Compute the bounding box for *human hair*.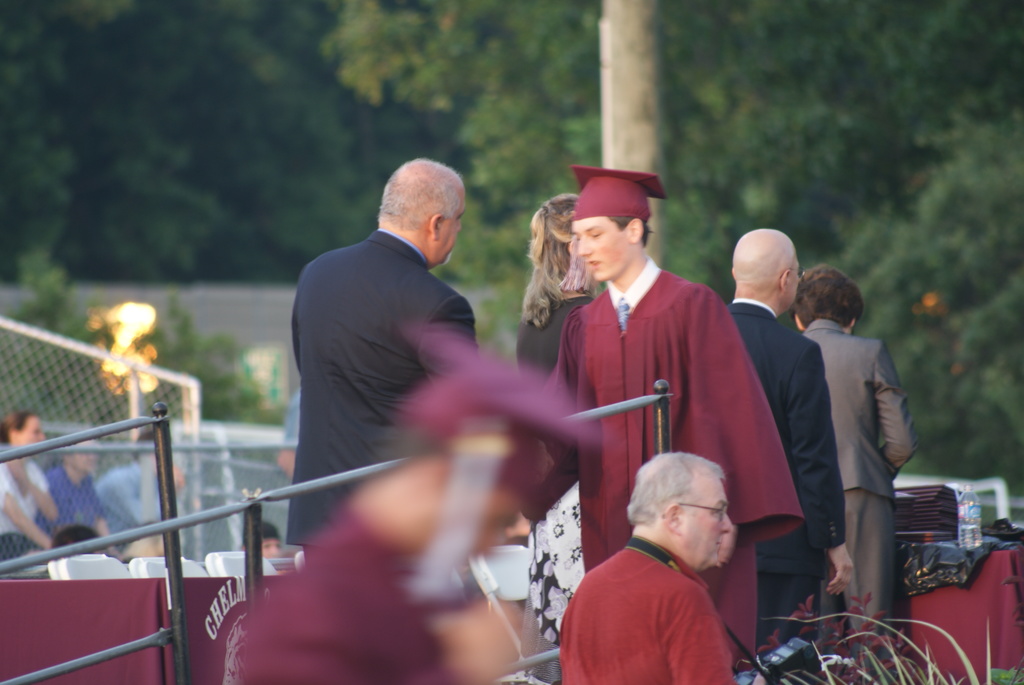
(left=626, top=450, right=726, bottom=524).
